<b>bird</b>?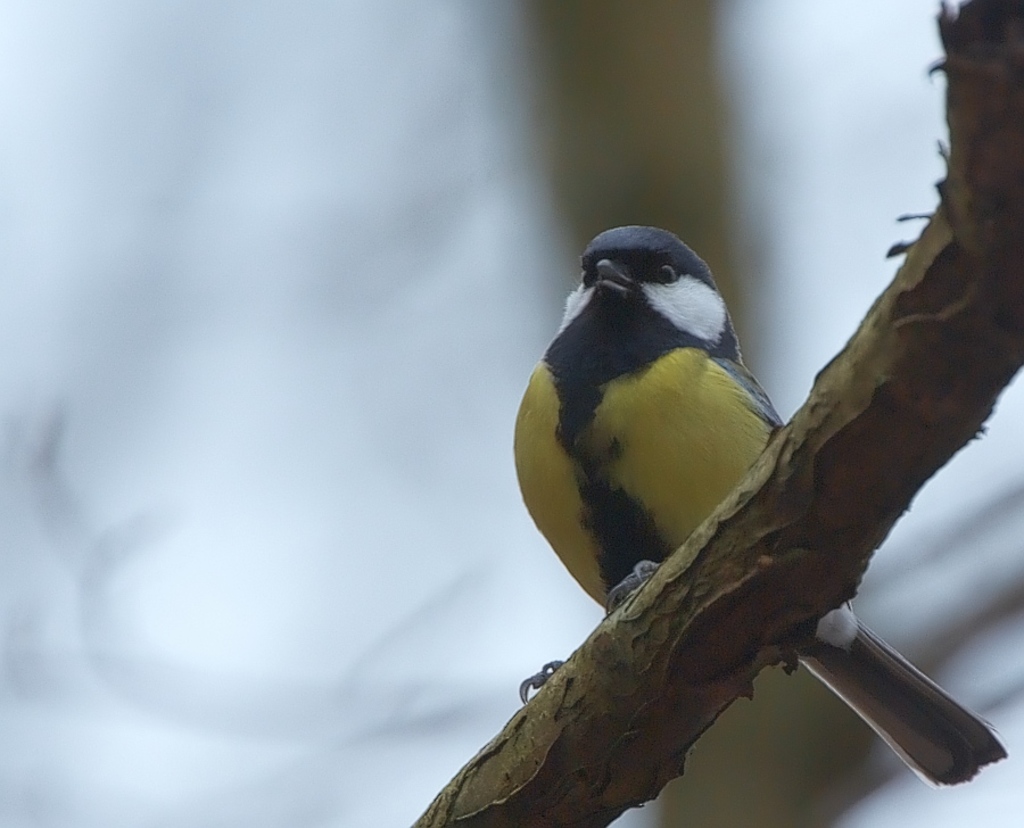
Rect(535, 180, 968, 760)
